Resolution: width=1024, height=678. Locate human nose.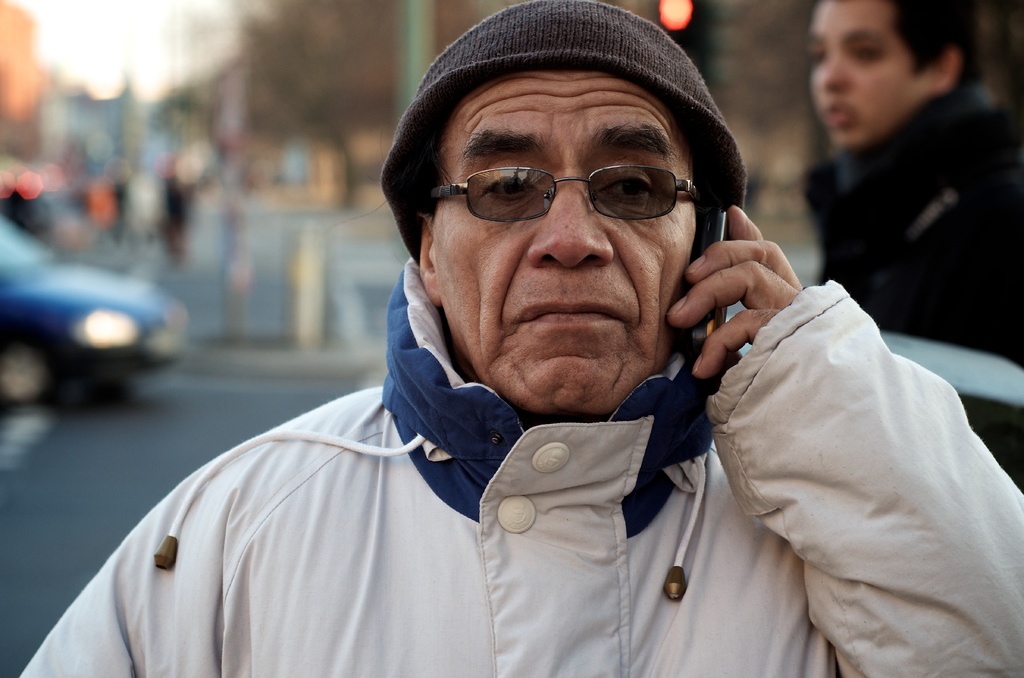
[531,182,620,271].
